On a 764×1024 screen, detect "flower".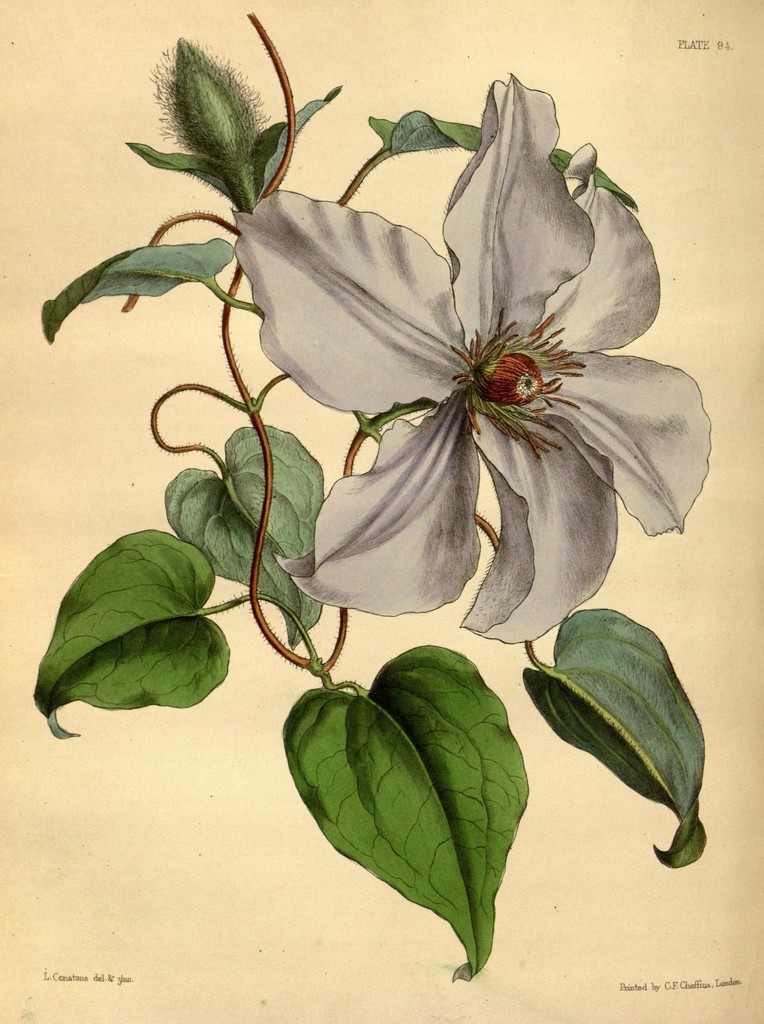
x1=152, y1=34, x2=273, y2=165.
